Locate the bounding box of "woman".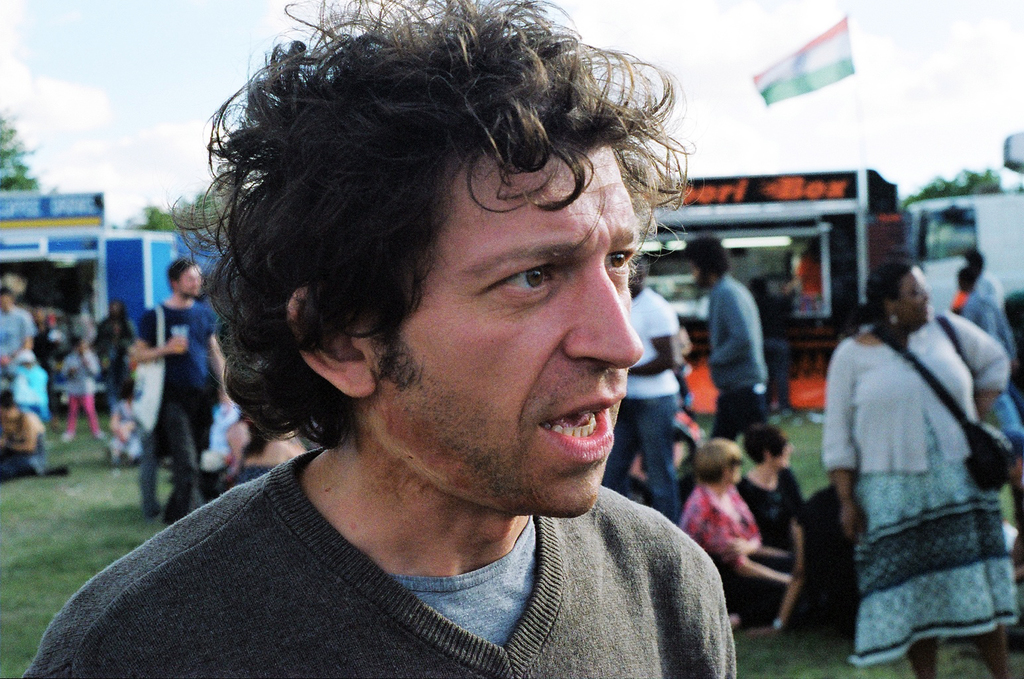
Bounding box: detection(819, 256, 1023, 678).
